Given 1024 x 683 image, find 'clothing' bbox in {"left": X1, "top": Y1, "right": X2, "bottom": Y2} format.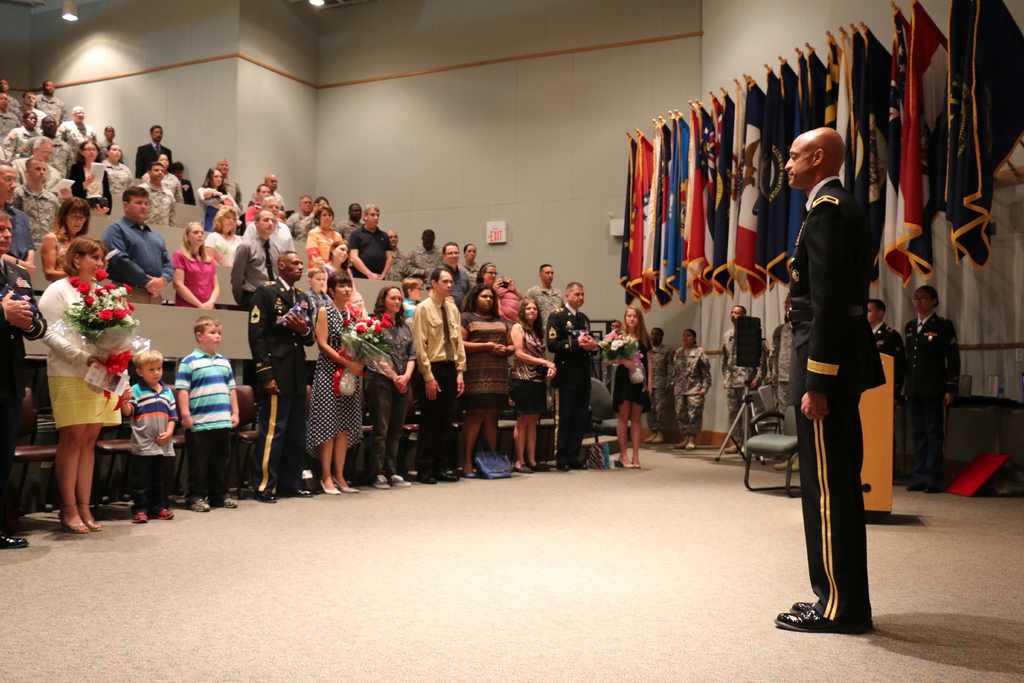
{"left": 519, "top": 317, "right": 545, "bottom": 408}.
